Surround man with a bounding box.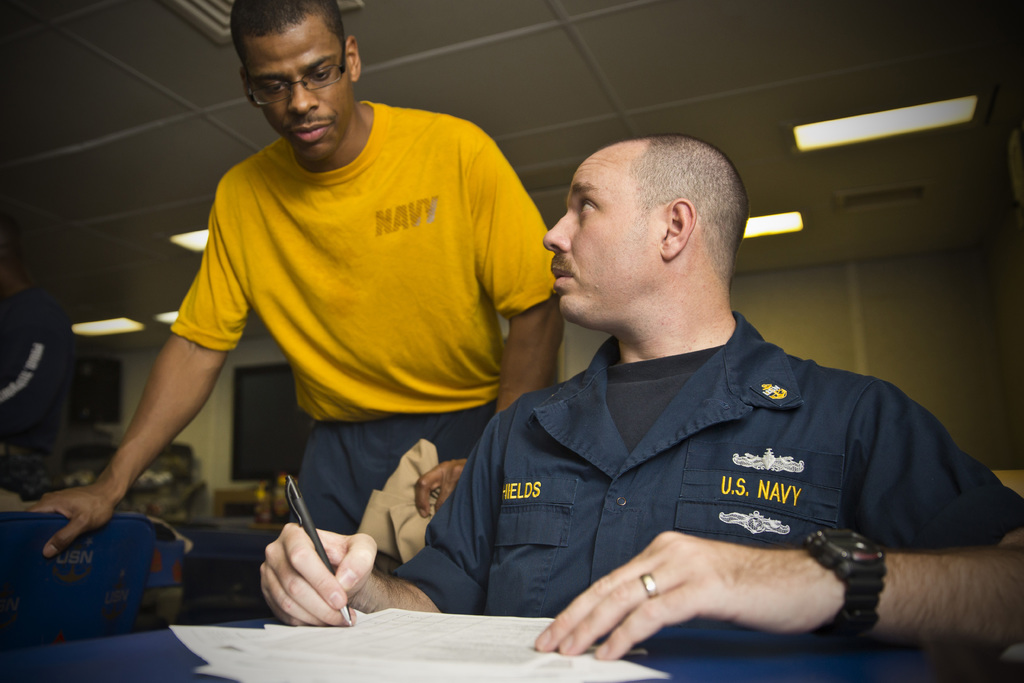
{"left": 81, "top": 1, "right": 584, "bottom": 629}.
